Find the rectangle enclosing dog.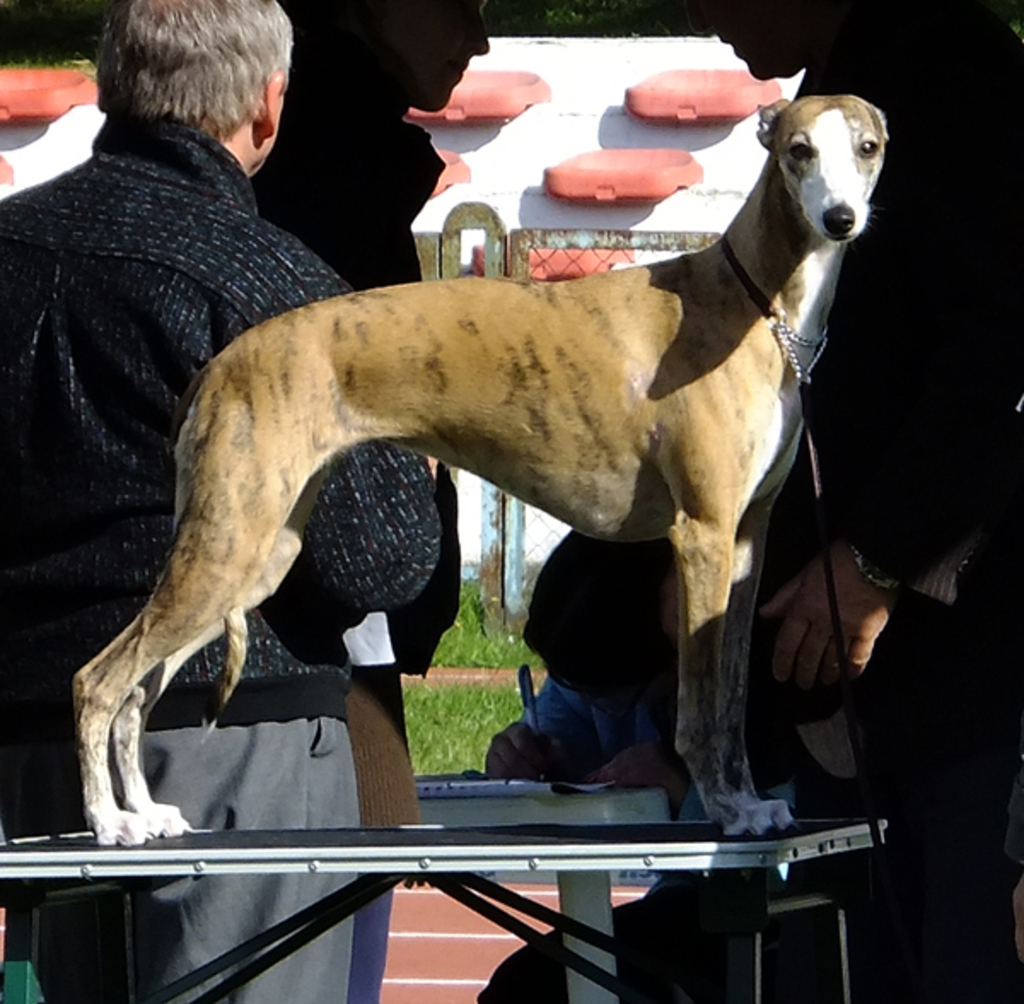
[x1=72, y1=94, x2=889, y2=849].
